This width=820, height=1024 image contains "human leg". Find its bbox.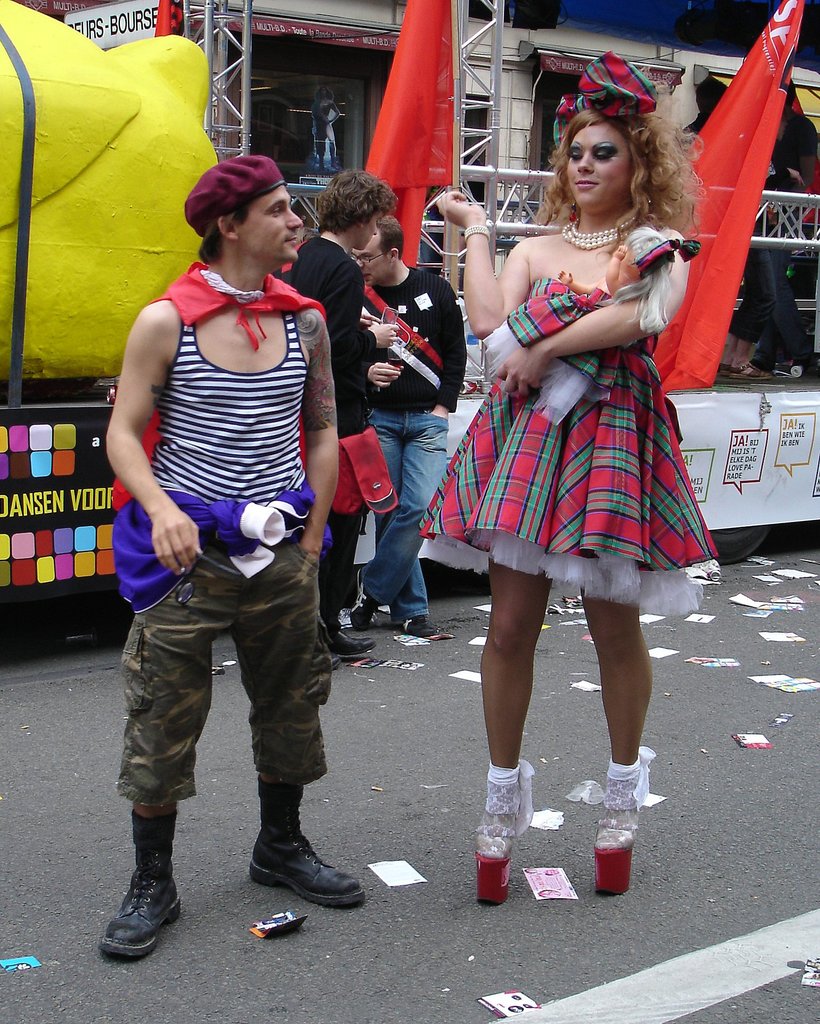
{"x1": 469, "y1": 378, "x2": 561, "y2": 860}.
